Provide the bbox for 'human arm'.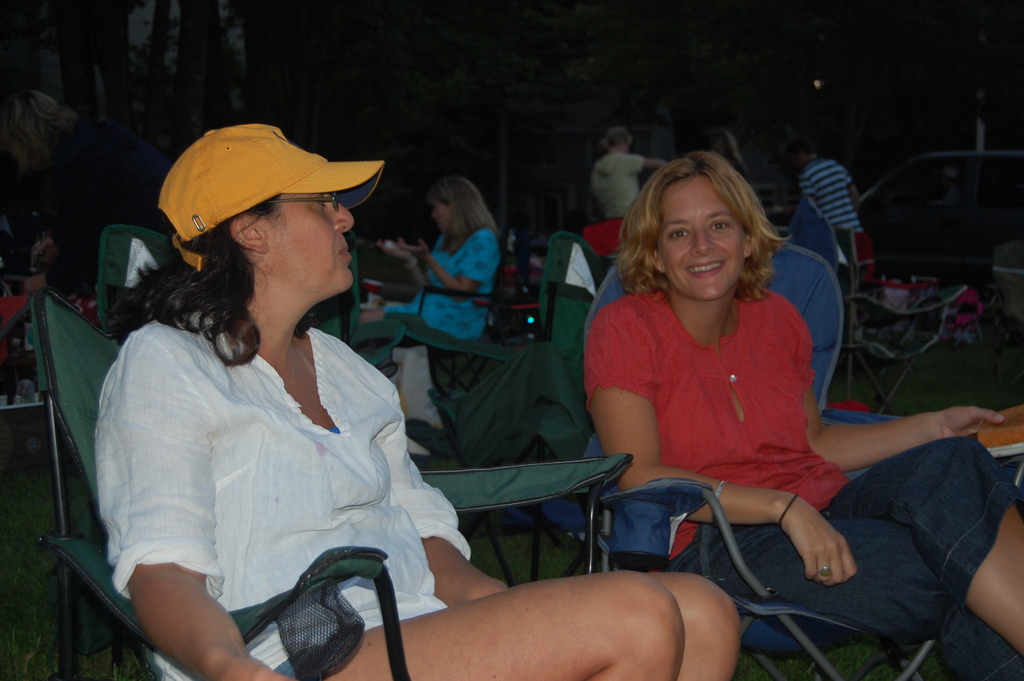
396 229 495 300.
